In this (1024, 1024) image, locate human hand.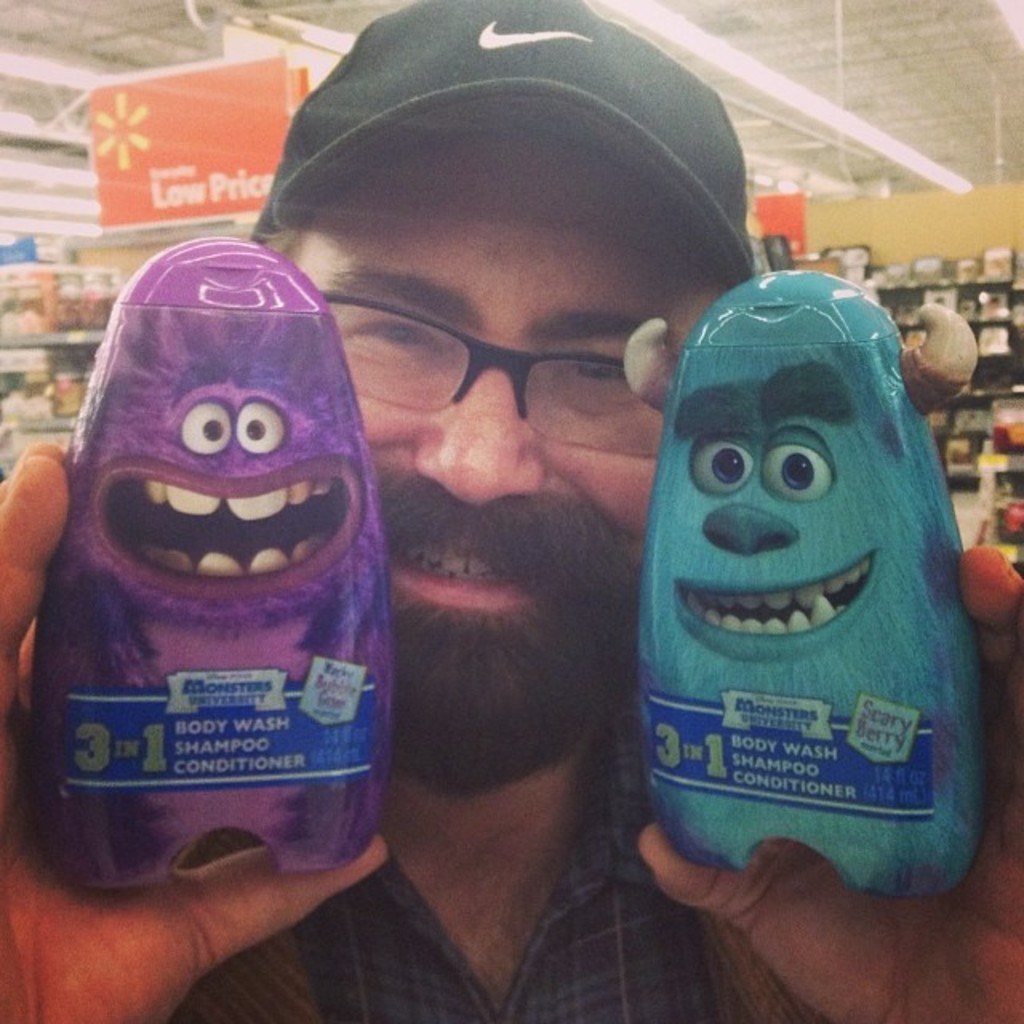
Bounding box: [0,442,389,1022].
